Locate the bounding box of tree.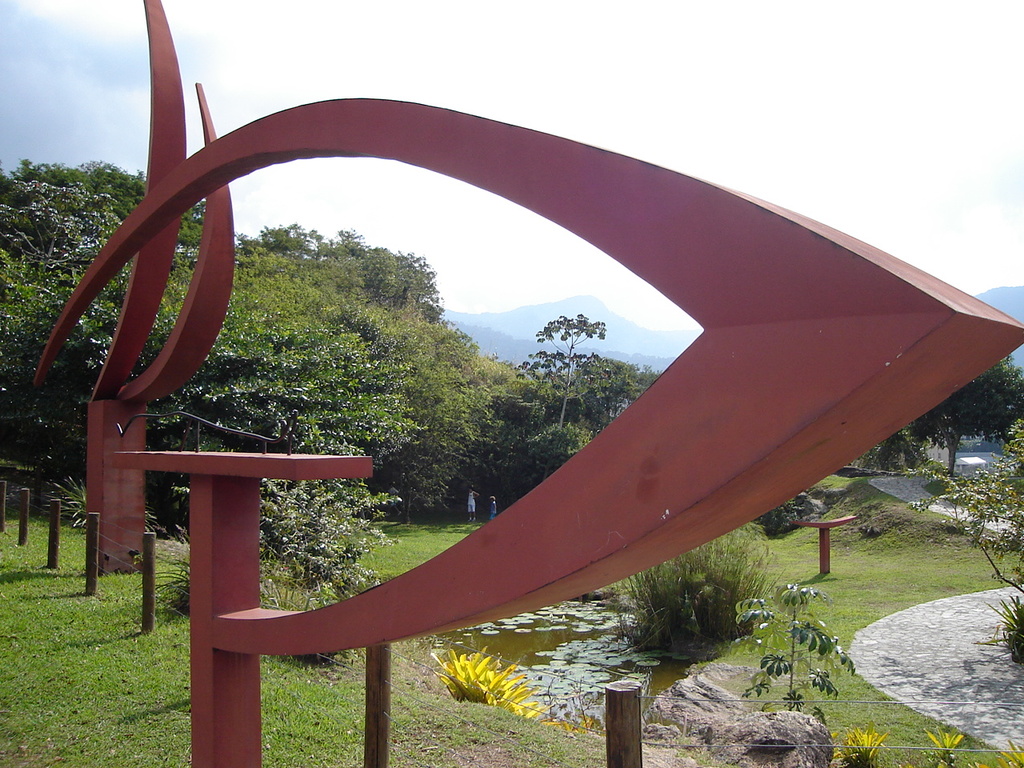
Bounding box: <box>491,298,627,474</box>.
